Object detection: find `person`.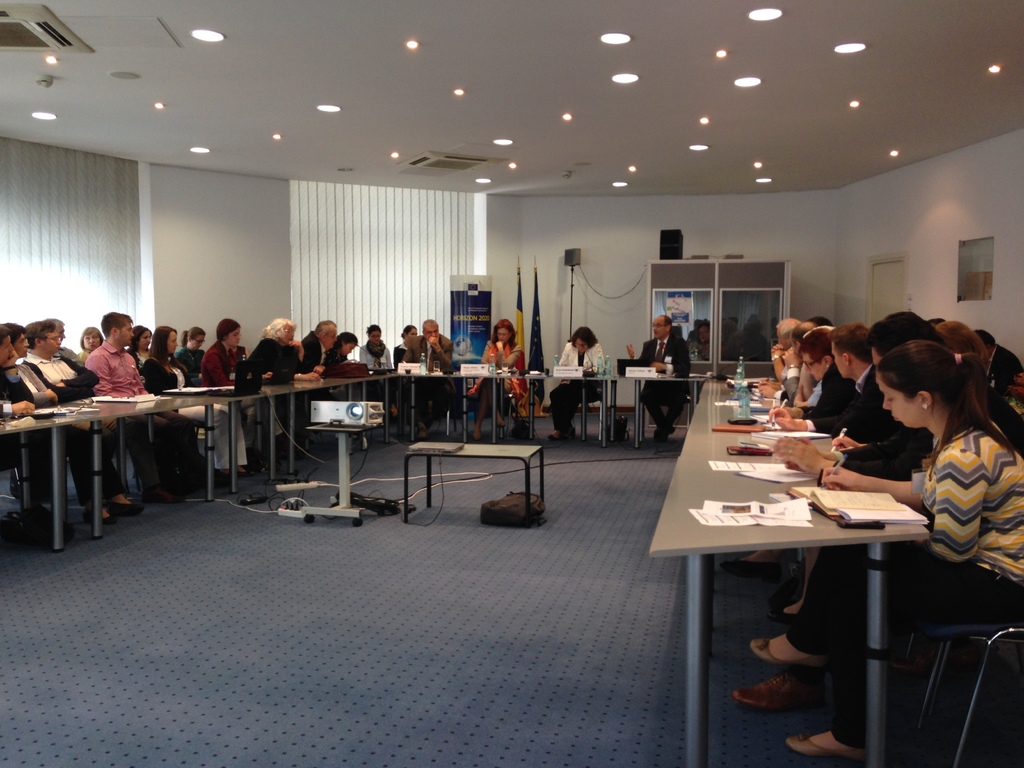
<region>4, 320, 32, 361</region>.
